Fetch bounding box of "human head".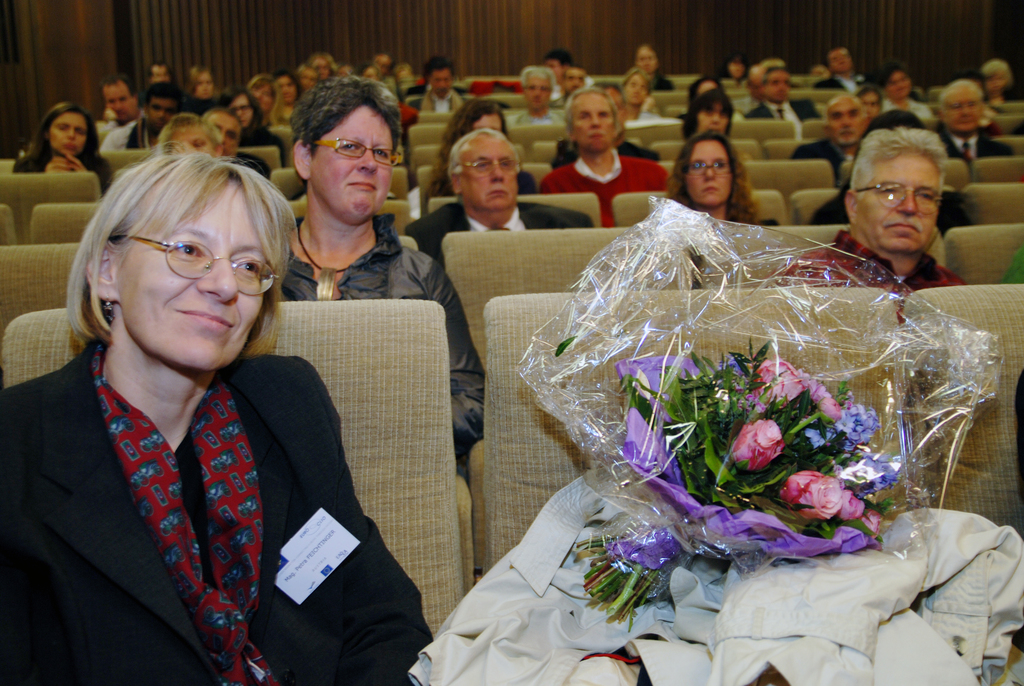
Bbox: left=519, top=64, right=556, bottom=113.
